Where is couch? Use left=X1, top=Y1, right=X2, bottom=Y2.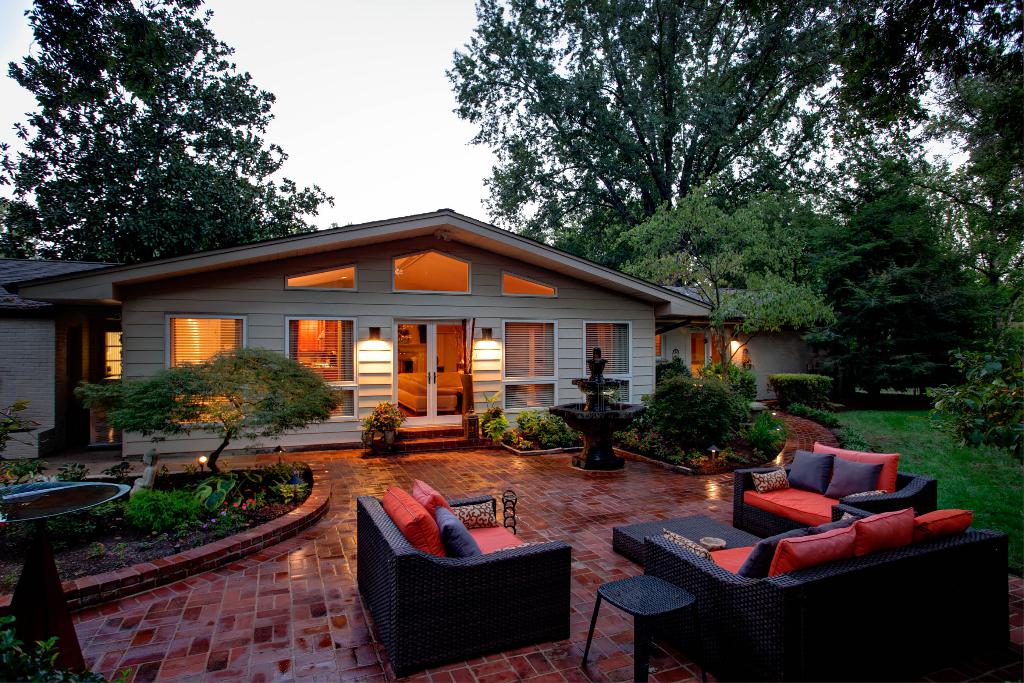
left=732, top=441, right=934, bottom=539.
